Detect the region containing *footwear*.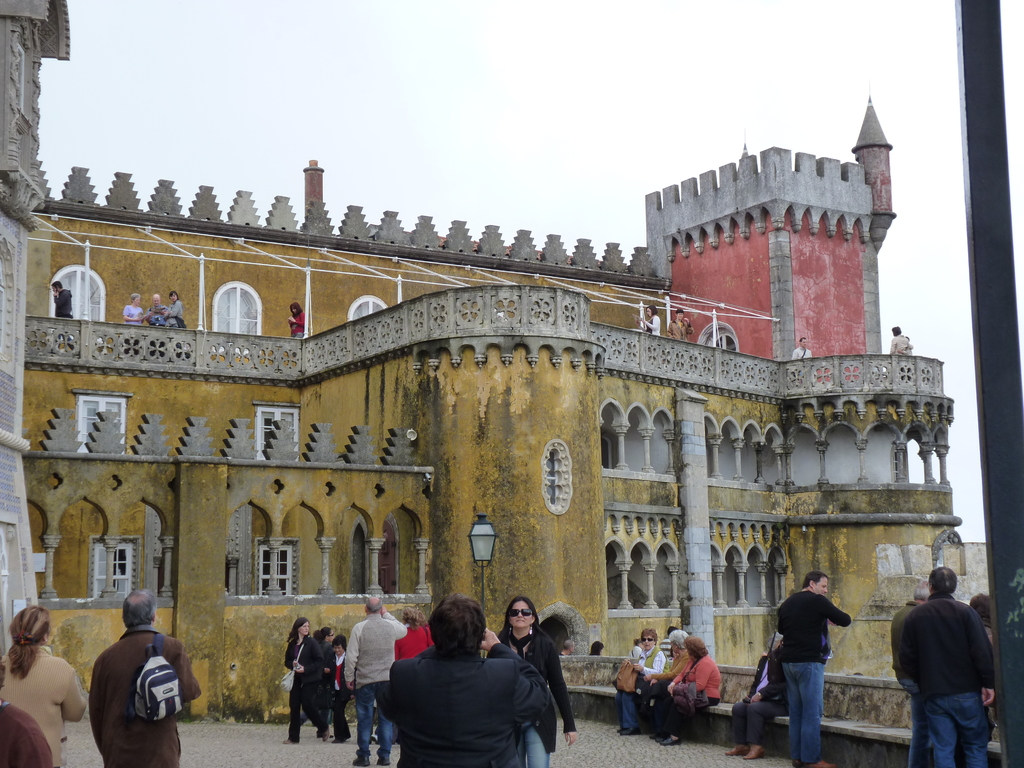
pyautogui.locateOnScreen(335, 739, 345, 744).
